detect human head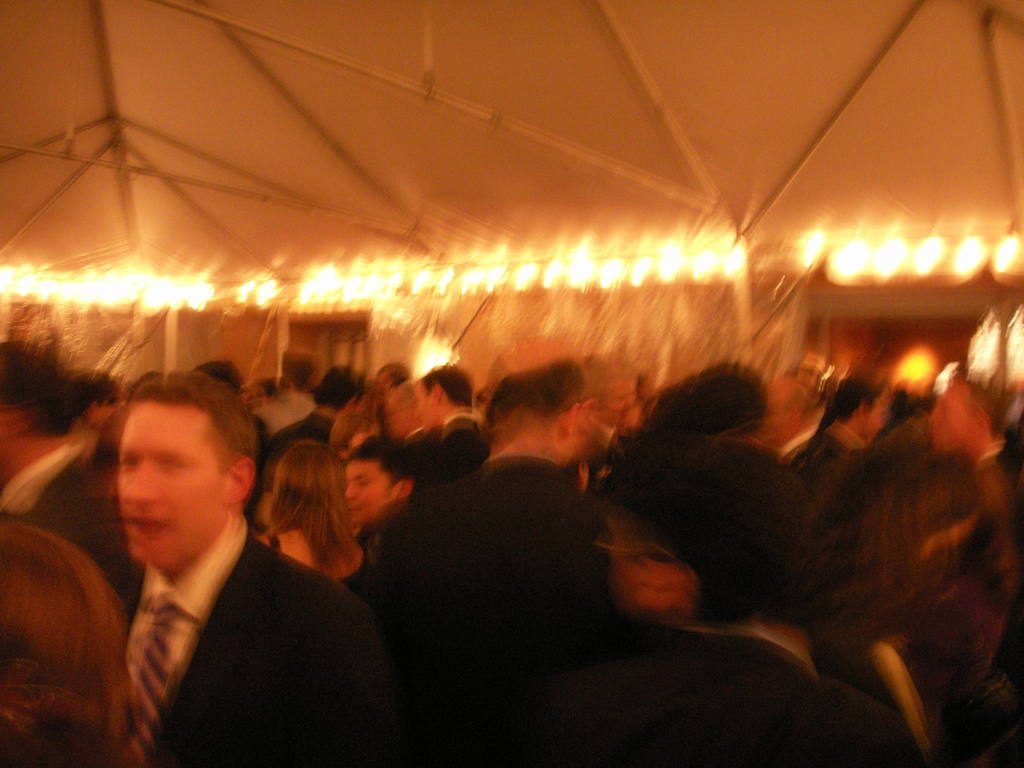
<region>479, 369, 579, 466</region>
